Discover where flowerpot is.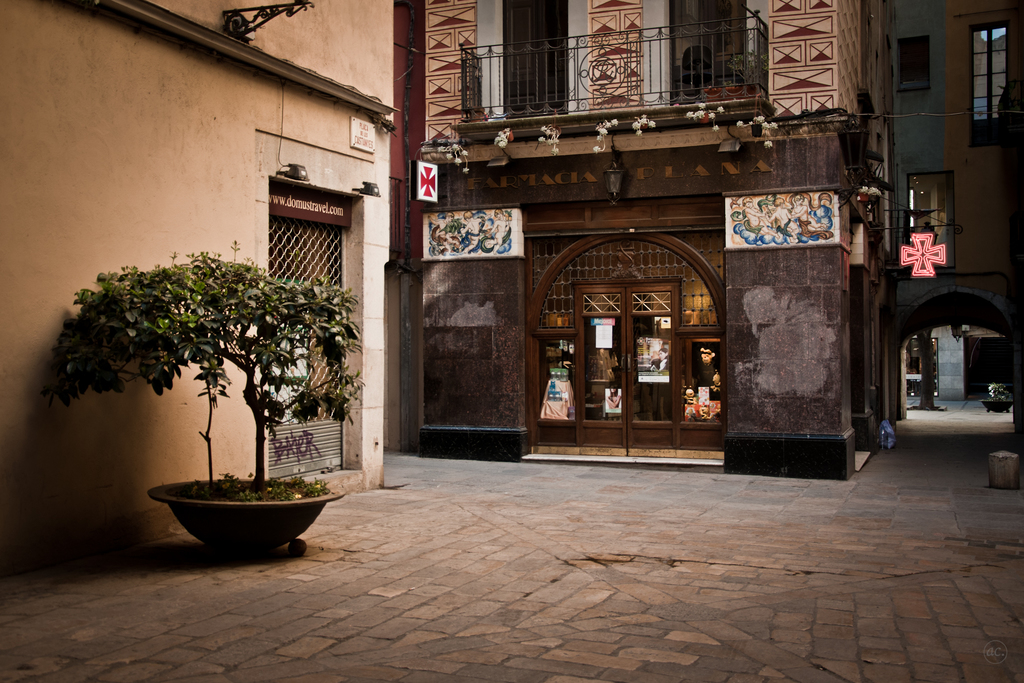
Discovered at bbox=[976, 399, 1020, 415].
